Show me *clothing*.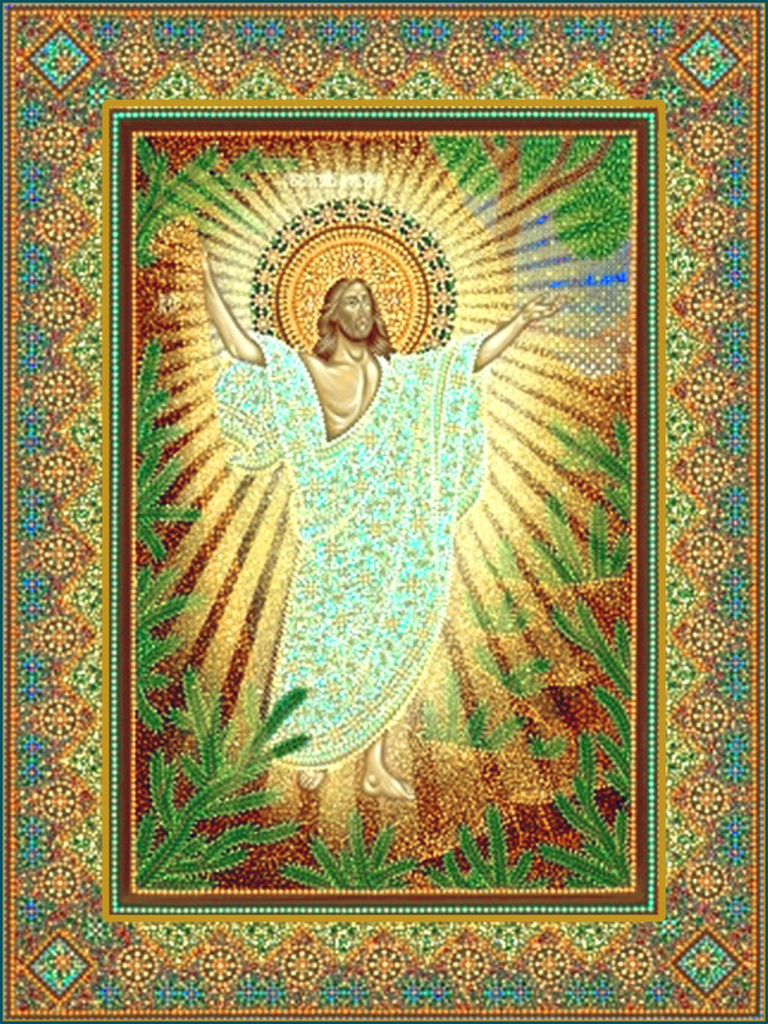
*clothing* is here: Rect(213, 333, 485, 760).
